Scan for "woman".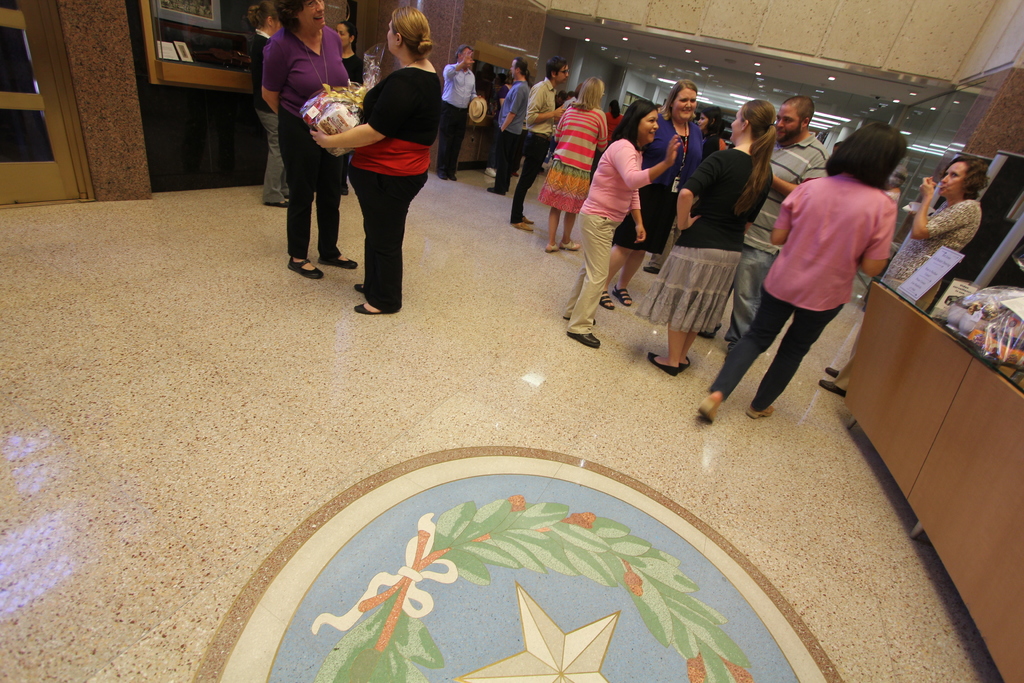
Scan result: (604, 97, 624, 136).
